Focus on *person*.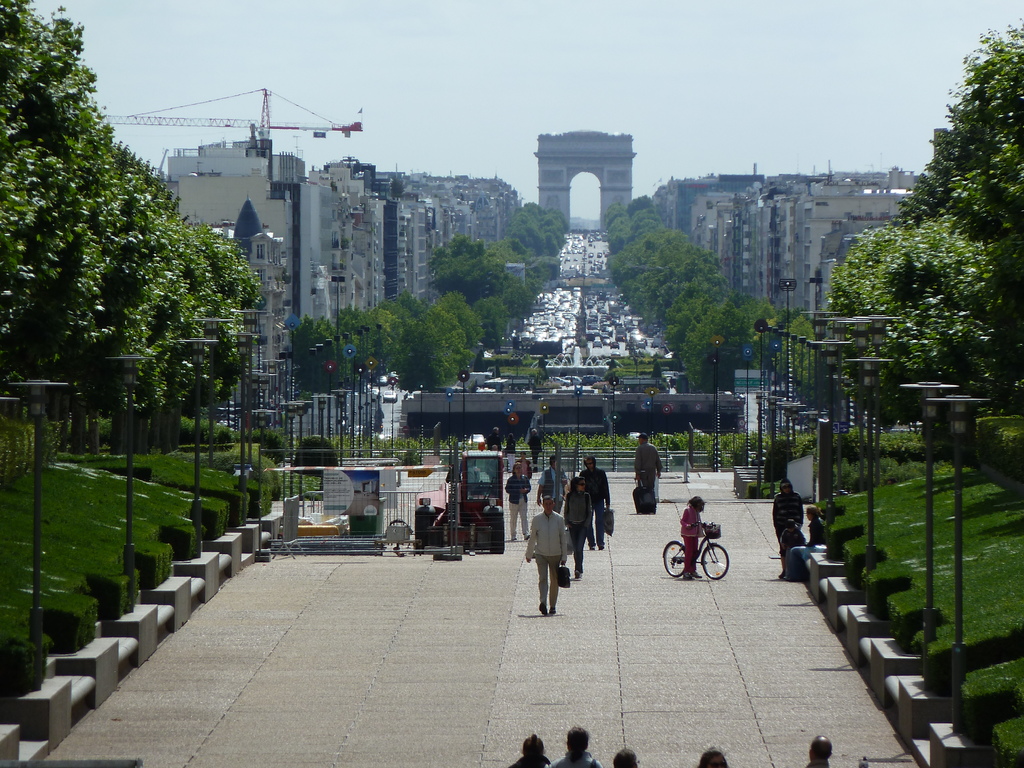
Focused at box=[675, 495, 706, 577].
